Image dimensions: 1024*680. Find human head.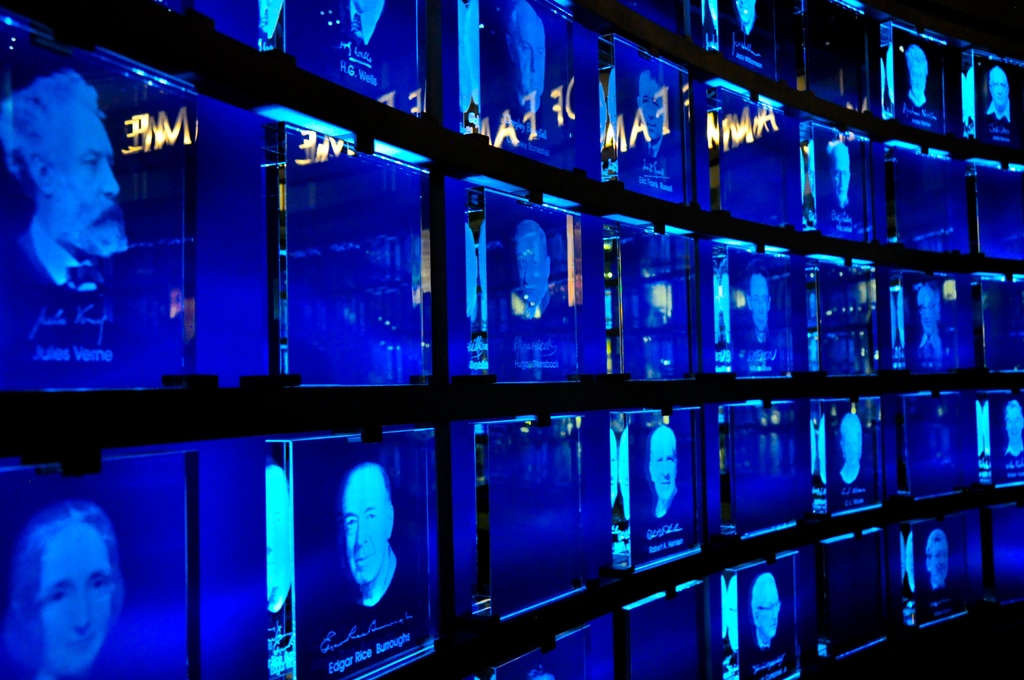
pyautogui.locateOnScreen(833, 142, 855, 210).
